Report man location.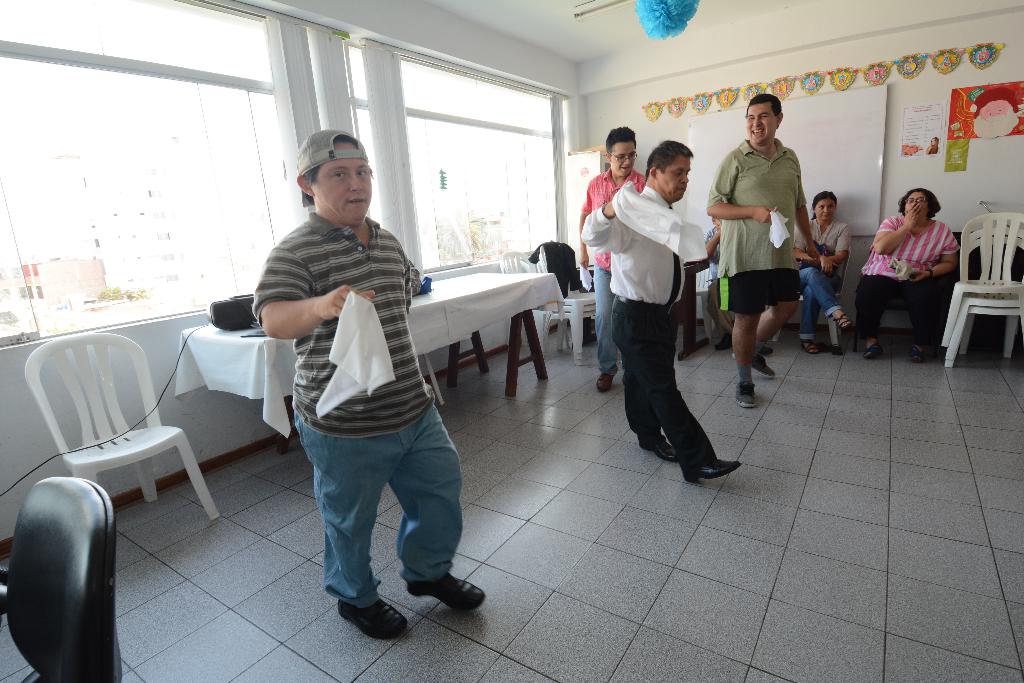
Report: locate(577, 143, 741, 485).
